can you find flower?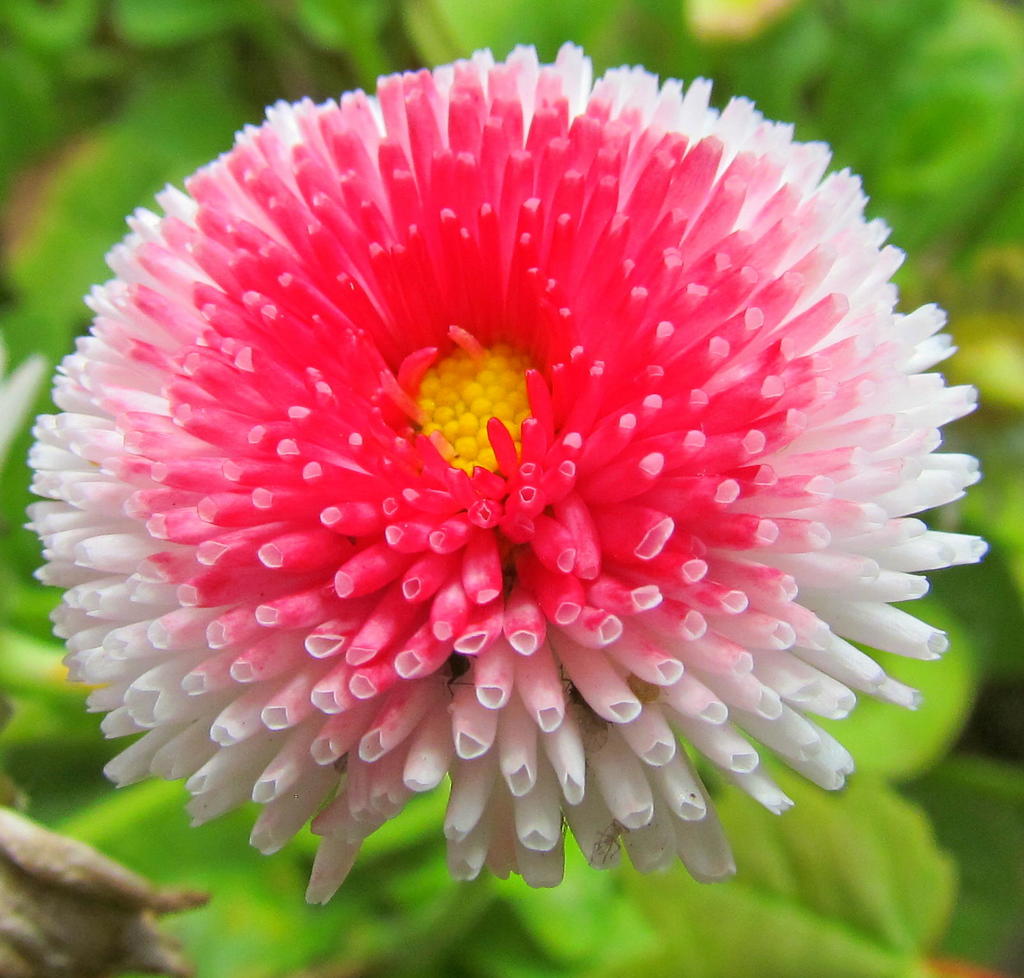
Yes, bounding box: {"left": 56, "top": 0, "right": 1023, "bottom": 918}.
